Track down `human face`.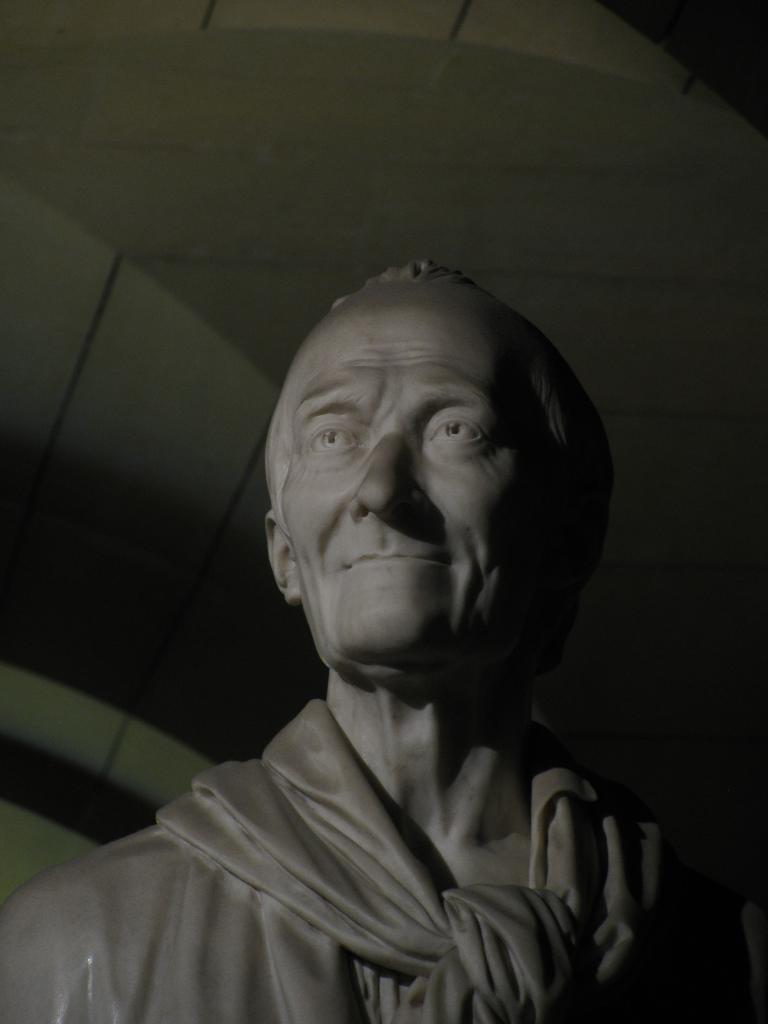
Tracked to pyautogui.locateOnScreen(270, 285, 587, 662).
